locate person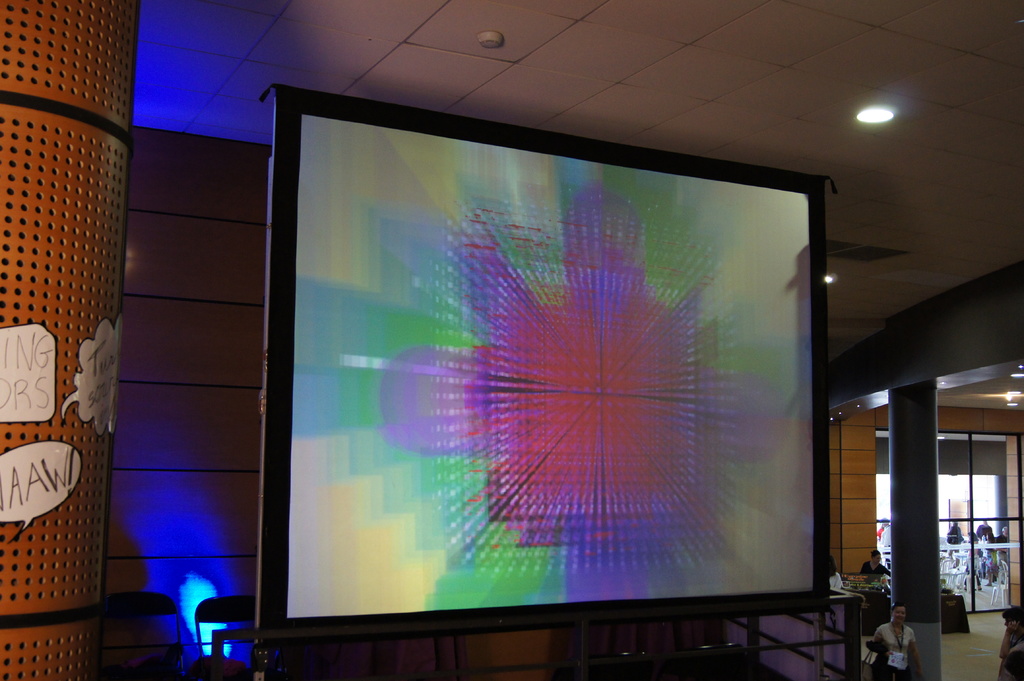
box=[995, 524, 1010, 551]
